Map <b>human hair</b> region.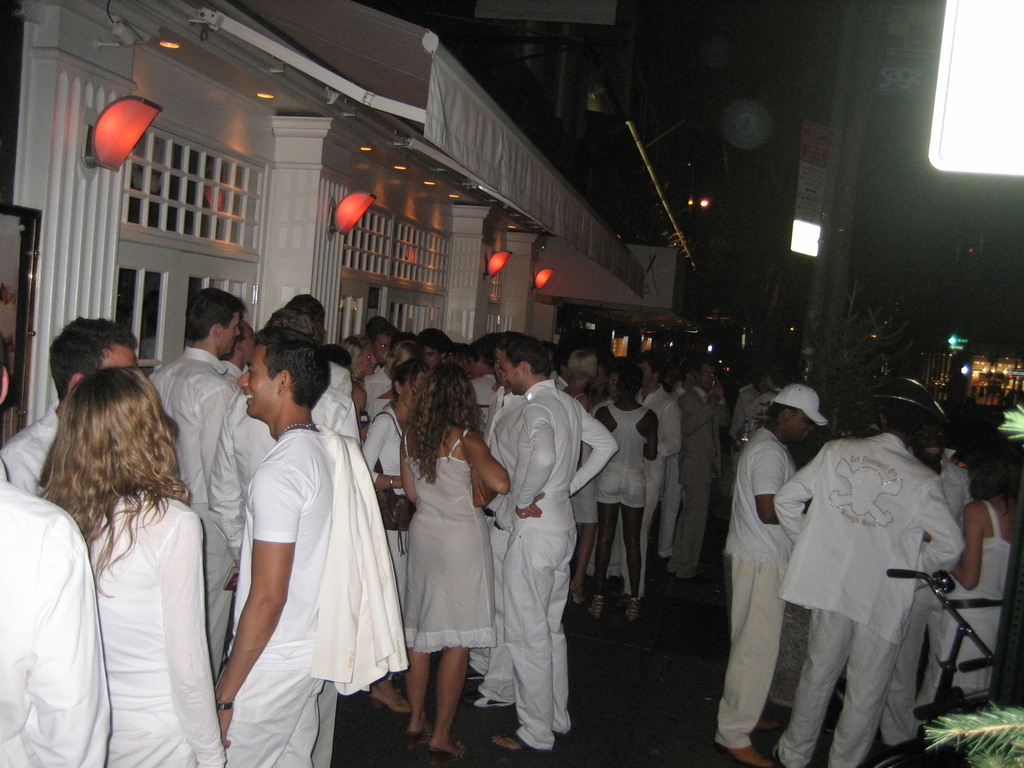
Mapped to 330, 342, 351, 373.
